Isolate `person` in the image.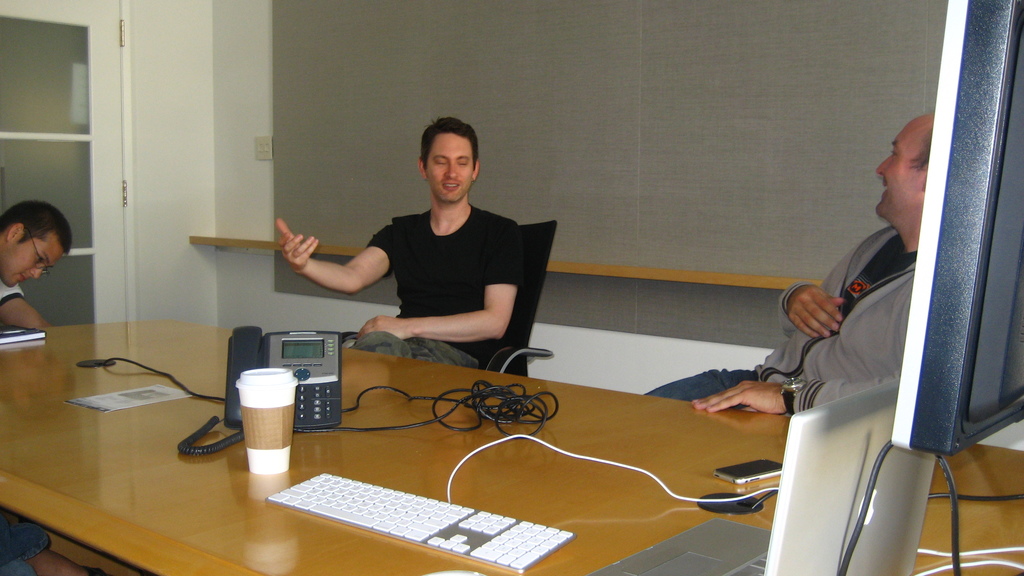
Isolated region: (x1=274, y1=120, x2=545, y2=367).
